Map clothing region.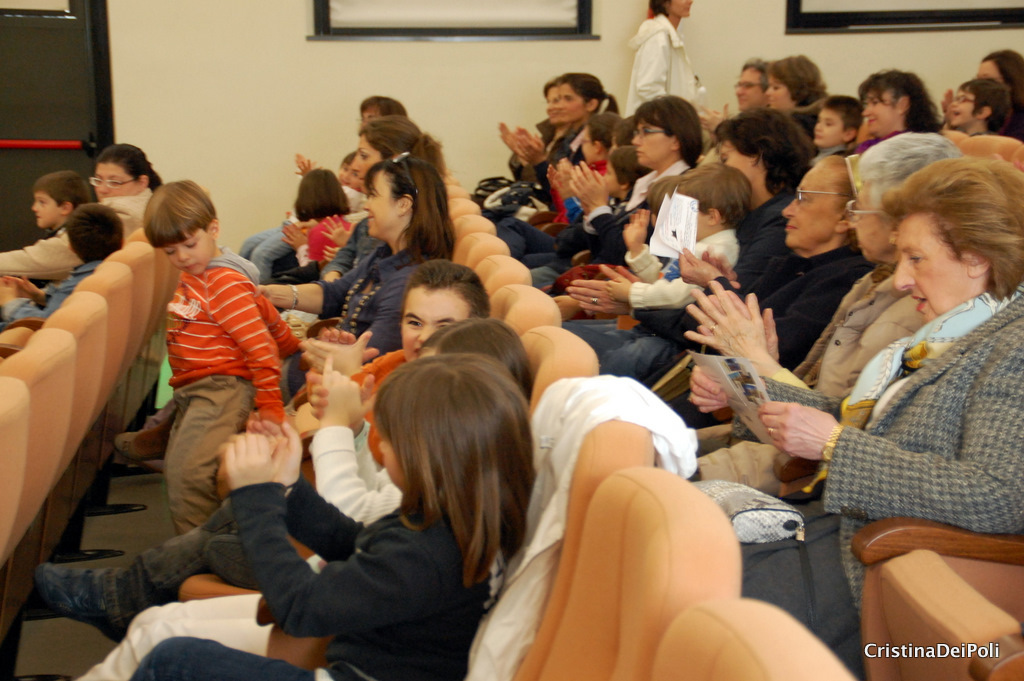
Mapped to box(0, 223, 76, 277).
